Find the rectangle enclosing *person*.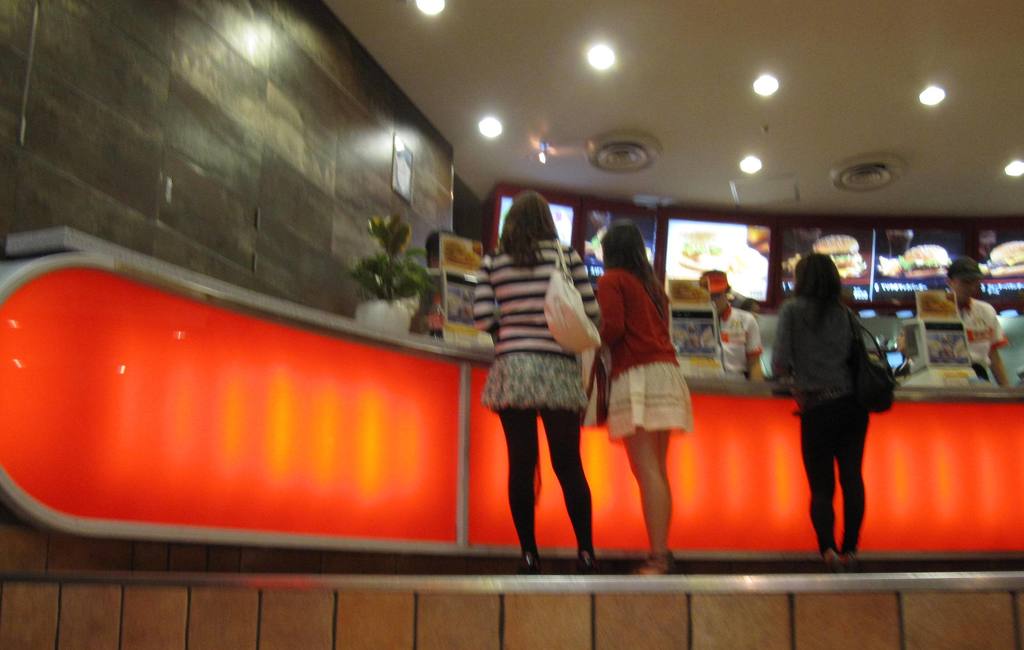
(699, 261, 771, 387).
